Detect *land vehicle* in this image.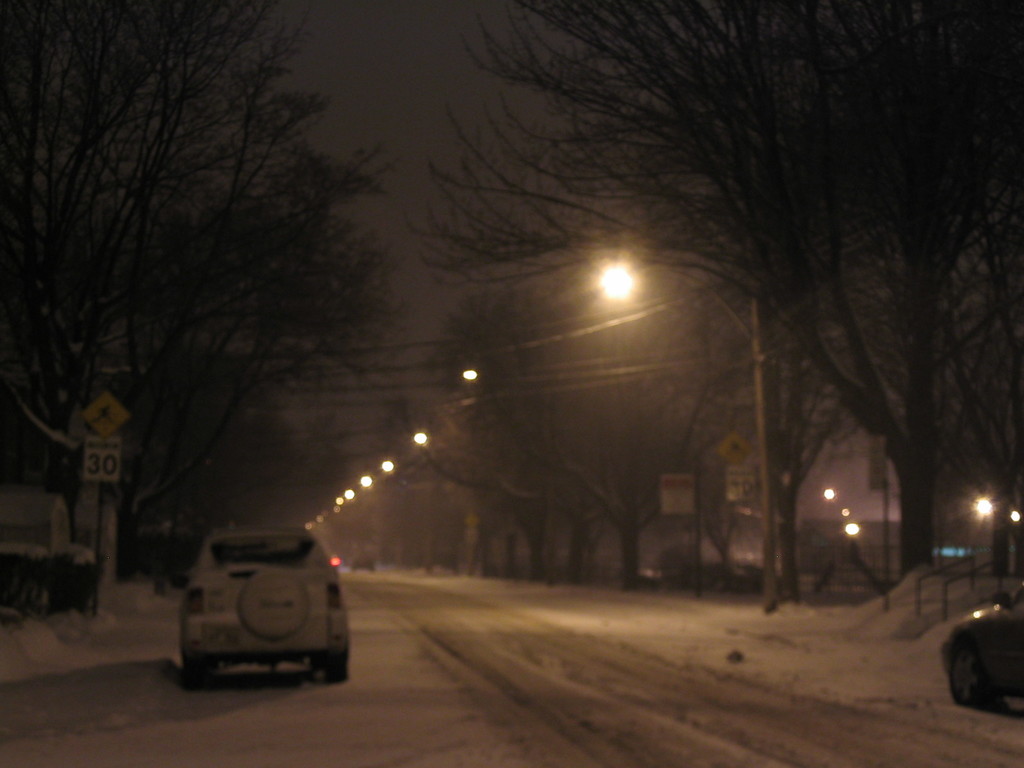
Detection: 163/525/355/705.
